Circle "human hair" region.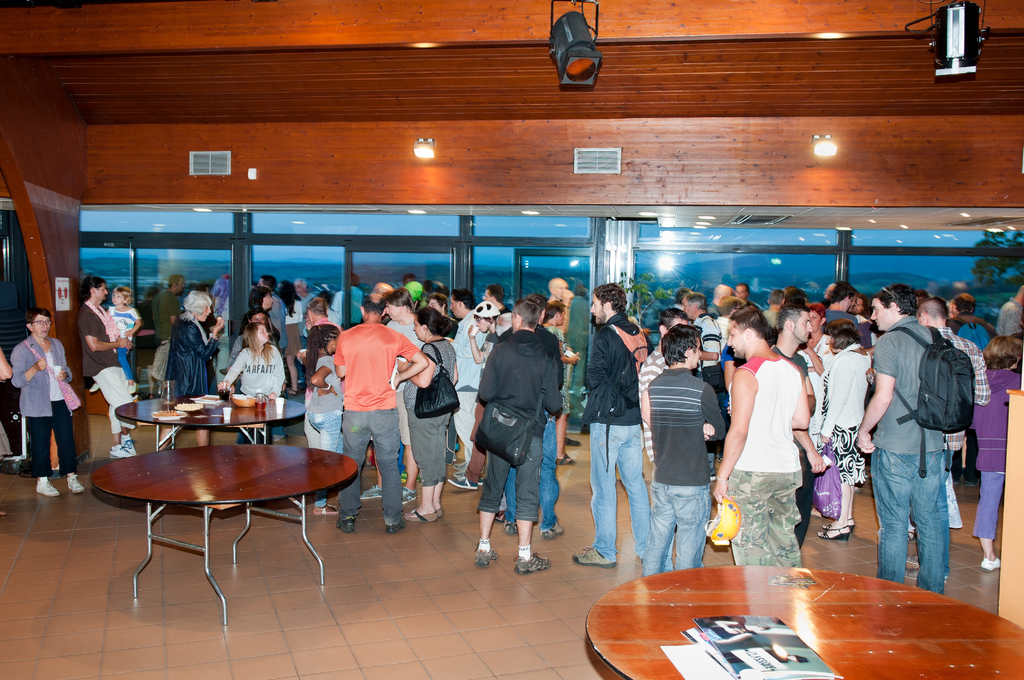
Region: (485,283,505,304).
